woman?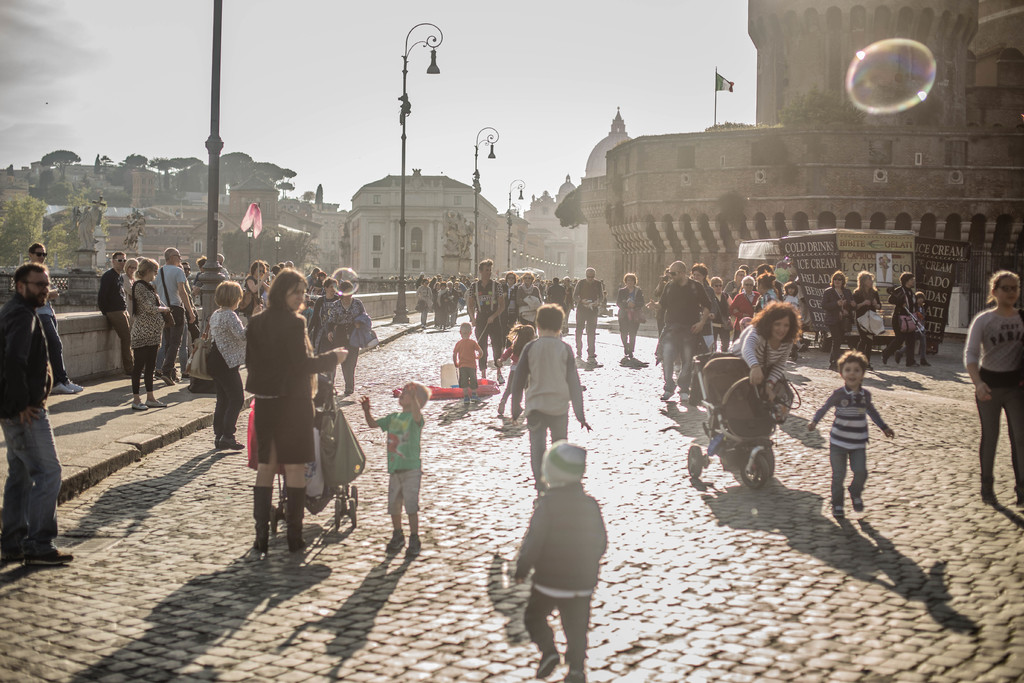
{"x1": 515, "y1": 270, "x2": 540, "y2": 329}
